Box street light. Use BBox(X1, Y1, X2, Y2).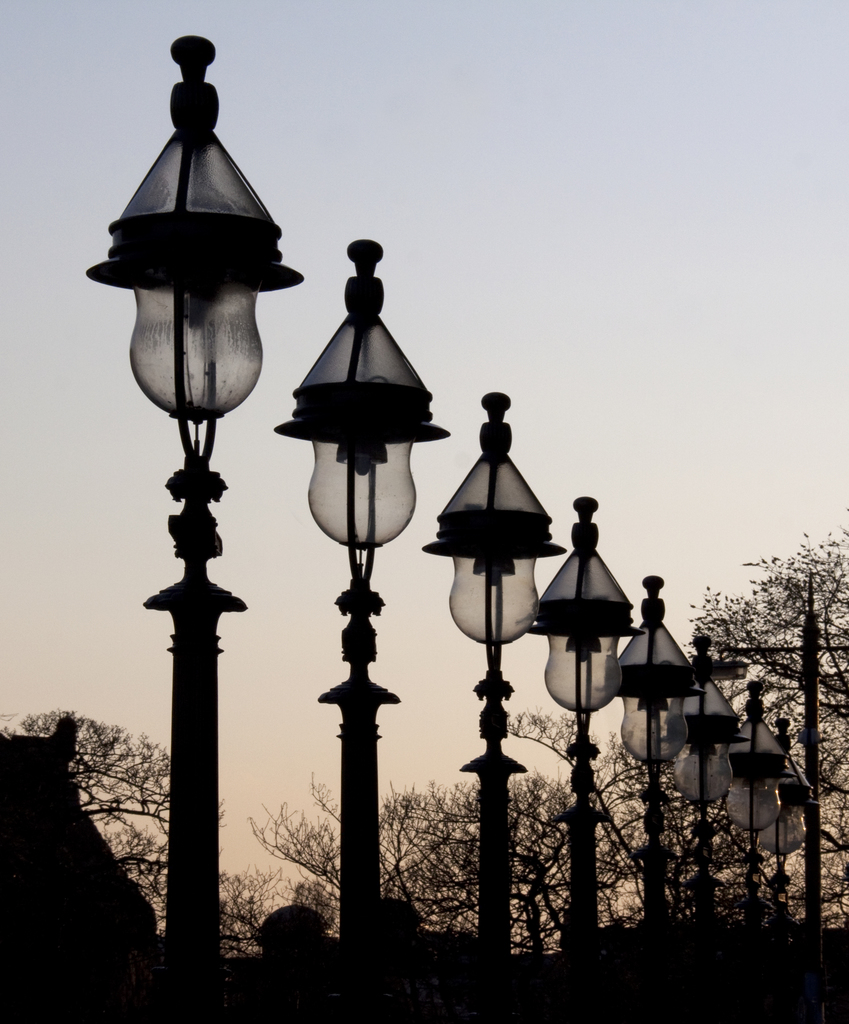
BBox(415, 391, 567, 1023).
